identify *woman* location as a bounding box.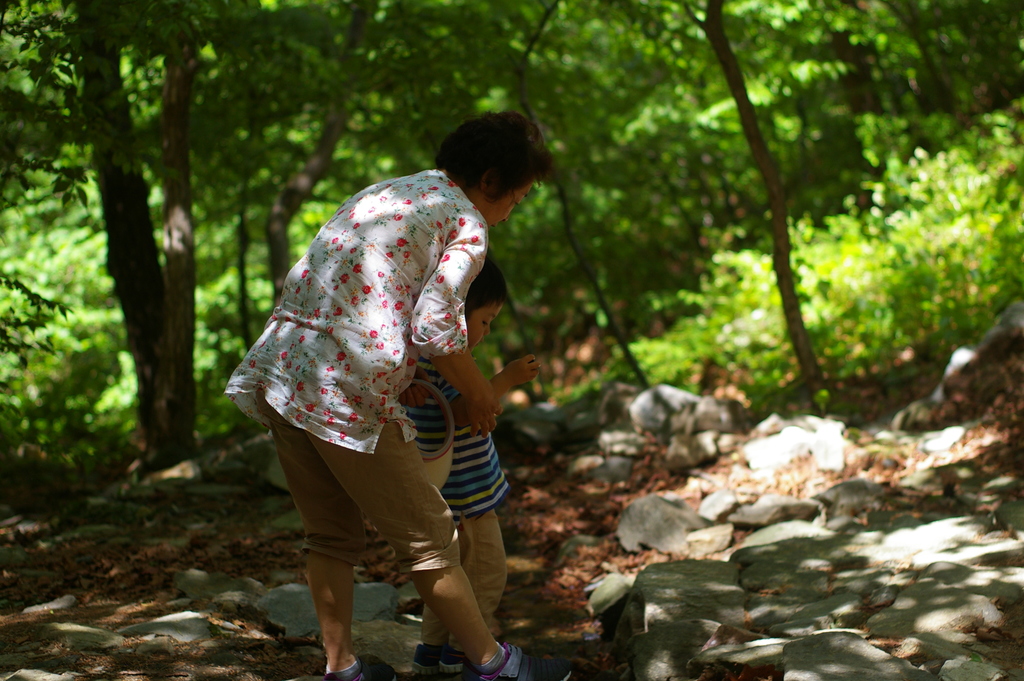
box=[253, 127, 577, 672].
